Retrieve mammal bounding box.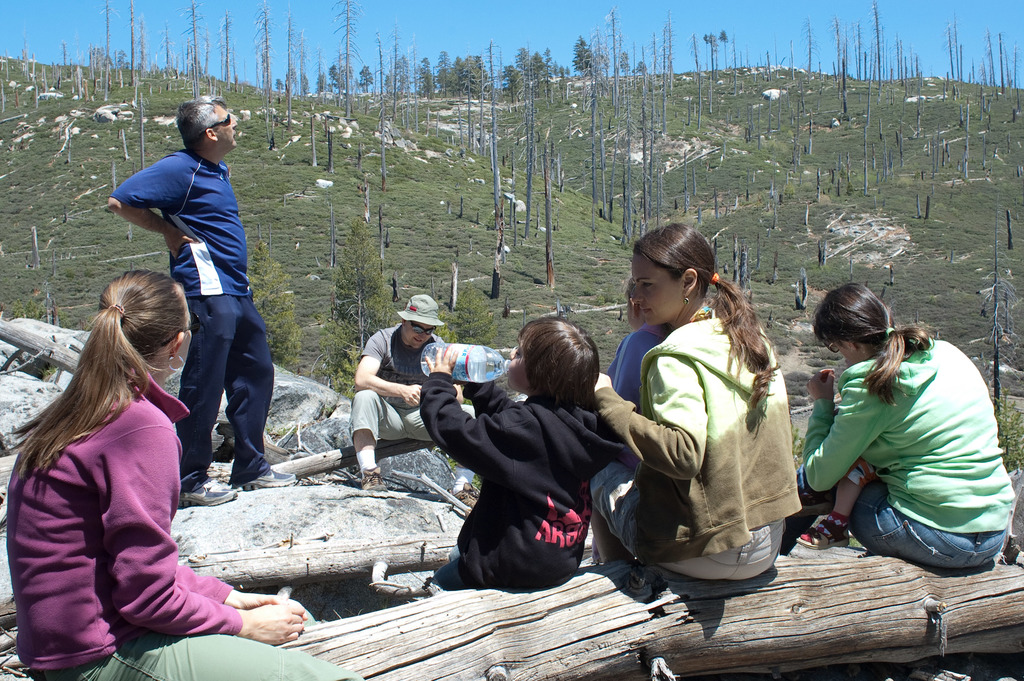
Bounding box: box=[615, 250, 818, 607].
